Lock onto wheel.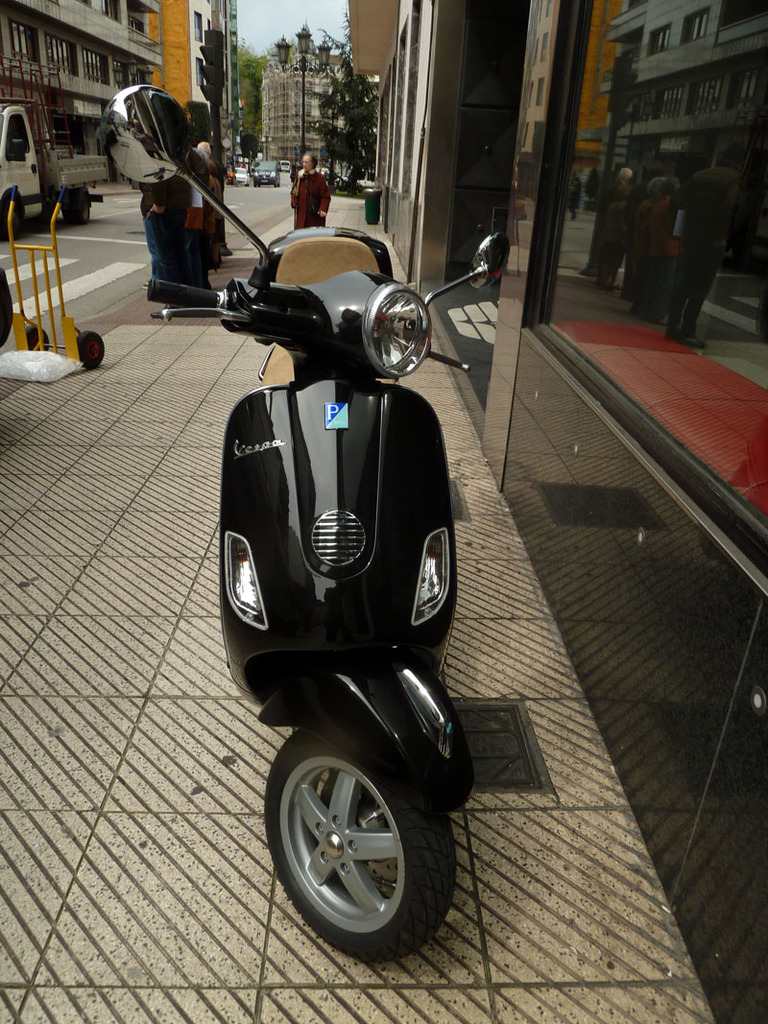
Locked: BBox(260, 718, 460, 947).
